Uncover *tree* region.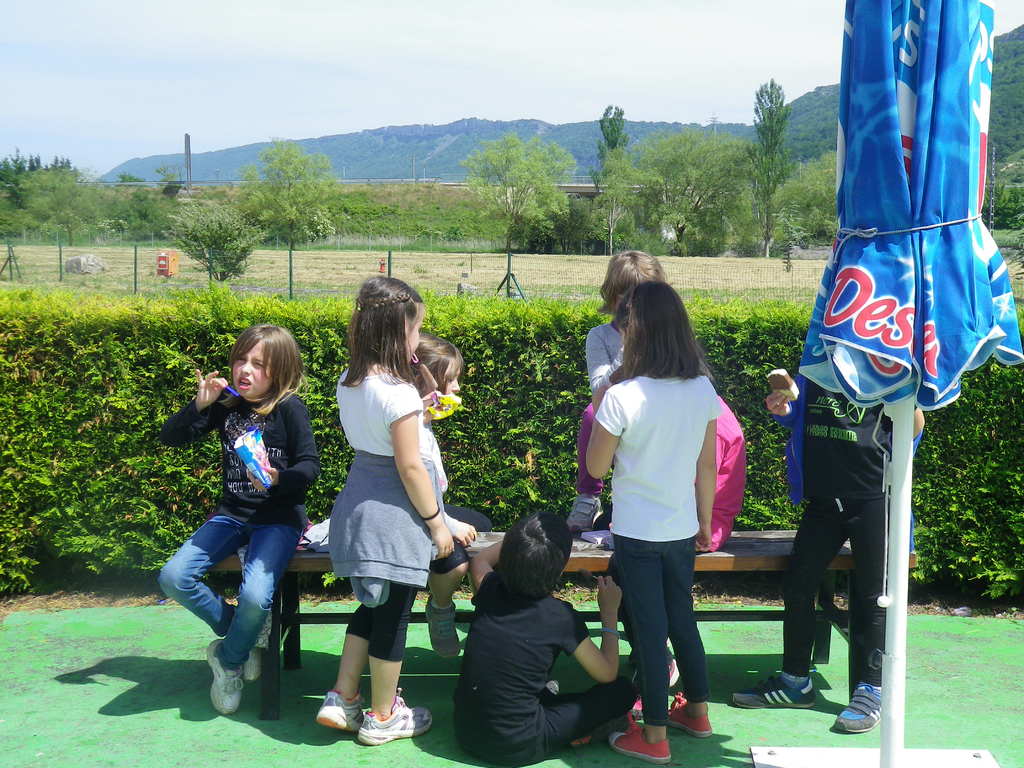
Uncovered: 10,139,86,241.
